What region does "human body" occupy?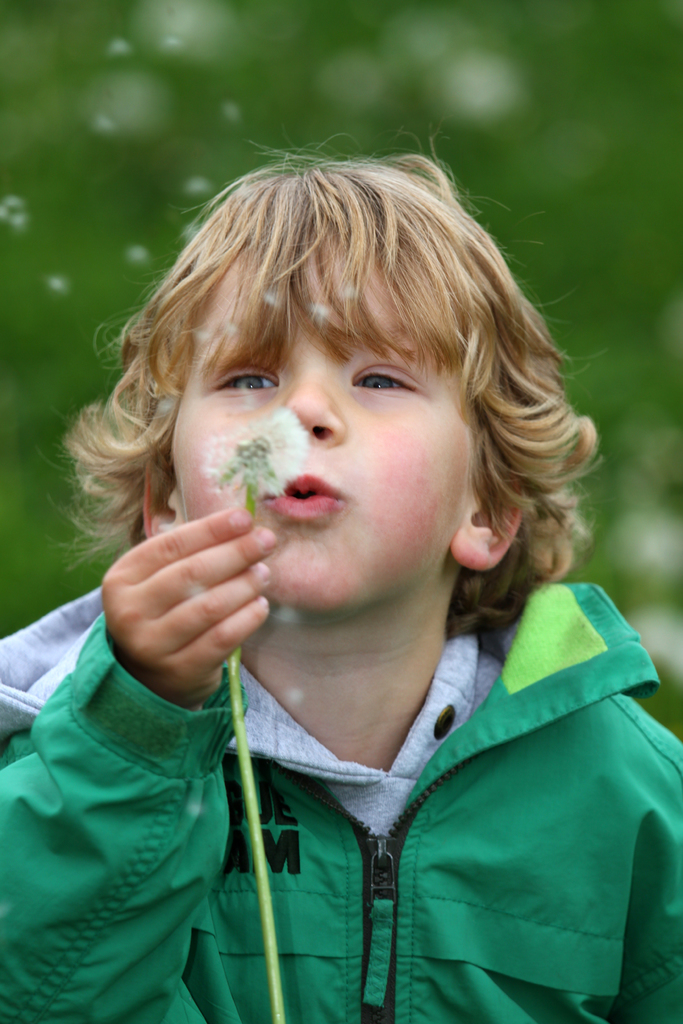
locate(6, 154, 682, 1002).
